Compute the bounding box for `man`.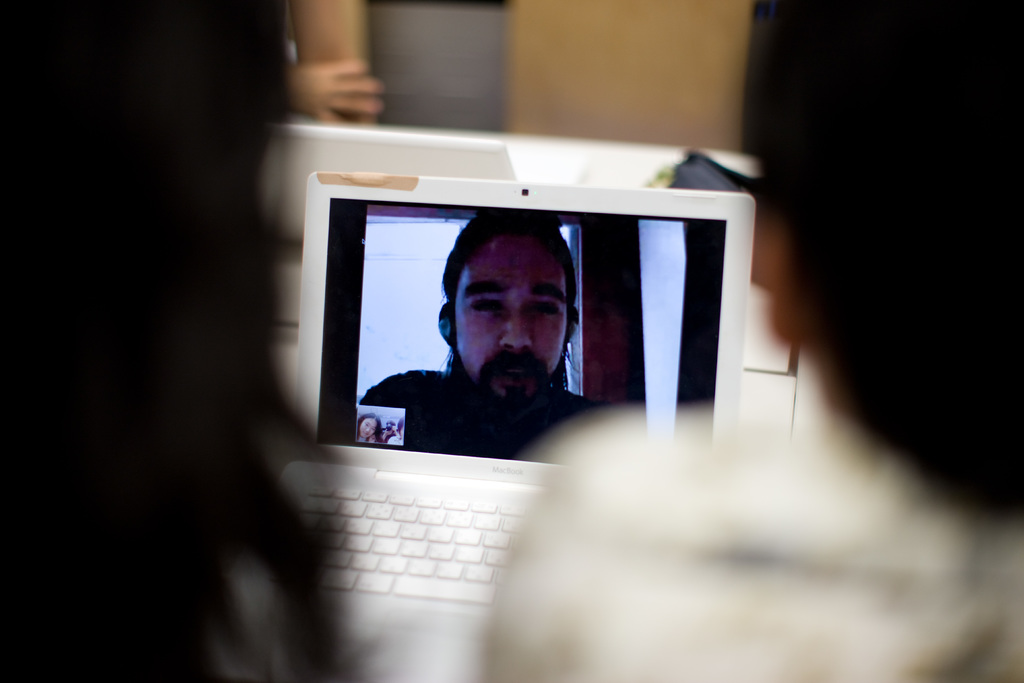
select_region(366, 185, 653, 462).
